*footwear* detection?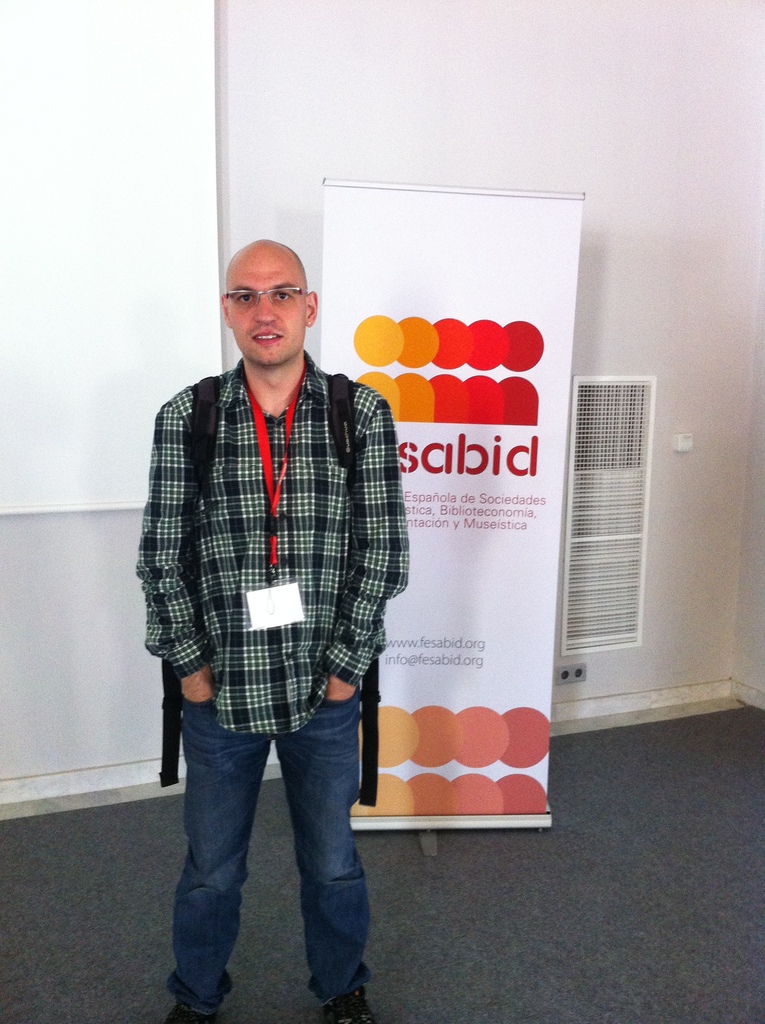
316 983 376 1023
